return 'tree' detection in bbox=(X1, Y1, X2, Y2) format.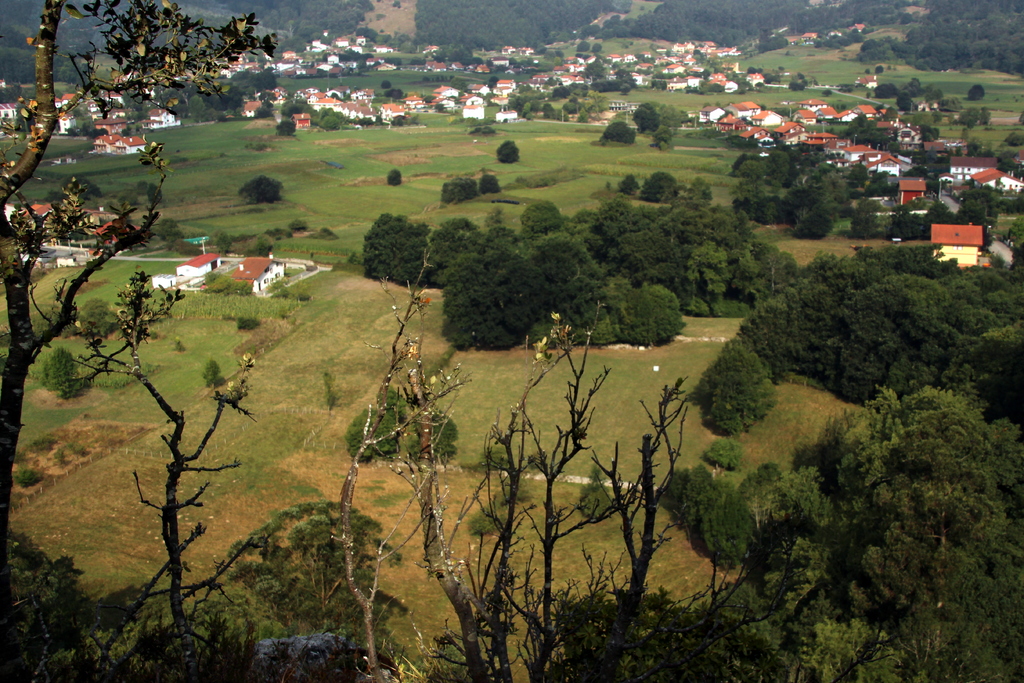
bbox=(636, 67, 657, 76).
